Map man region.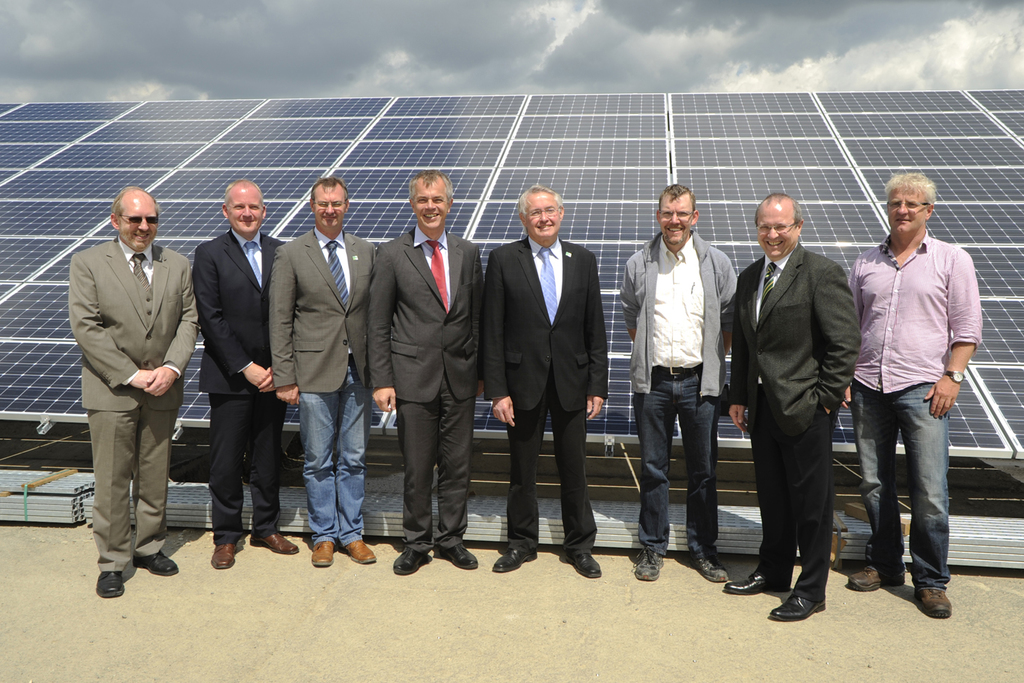
Mapped to Rect(64, 185, 204, 597).
